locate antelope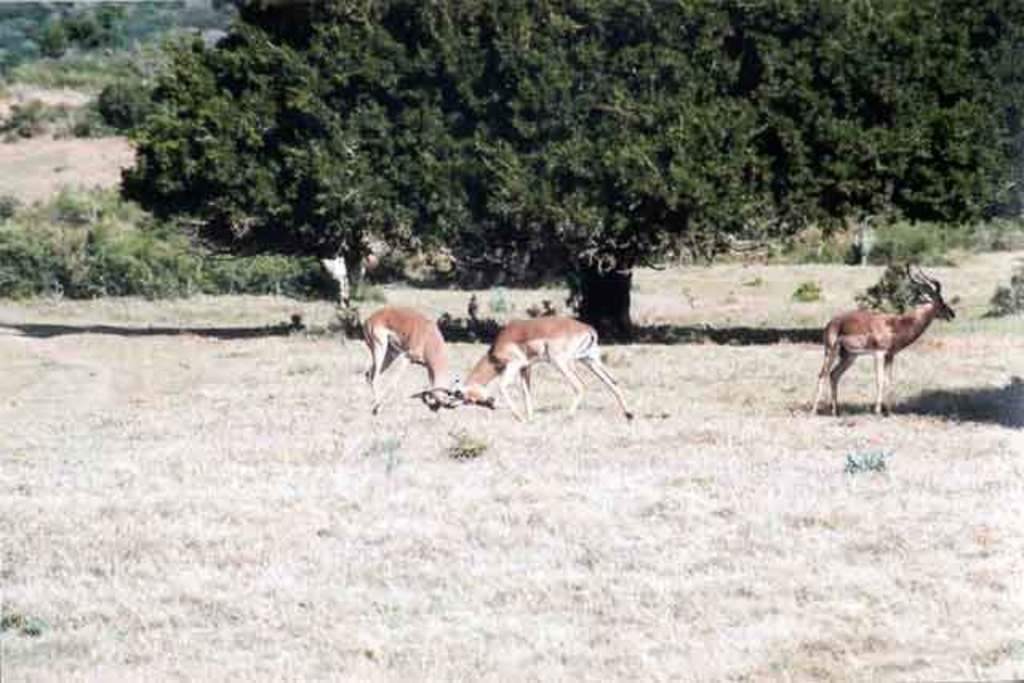
locate(357, 306, 462, 413)
